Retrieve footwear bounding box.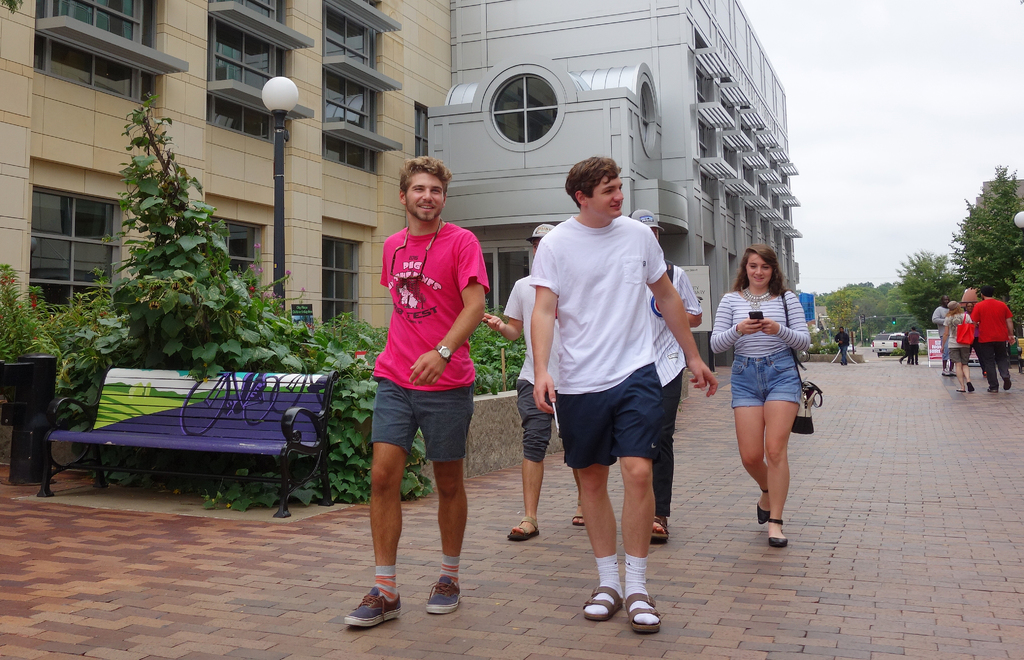
Bounding box: 627, 595, 661, 635.
